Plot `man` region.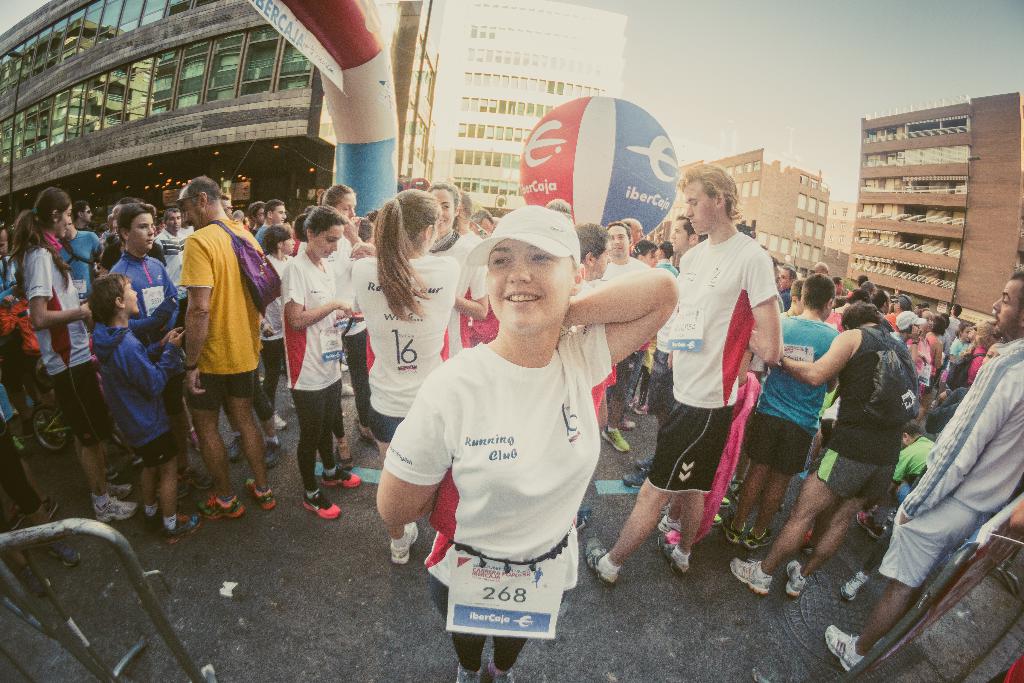
Plotted at pyautogui.locateOnScreen(456, 189, 481, 249).
